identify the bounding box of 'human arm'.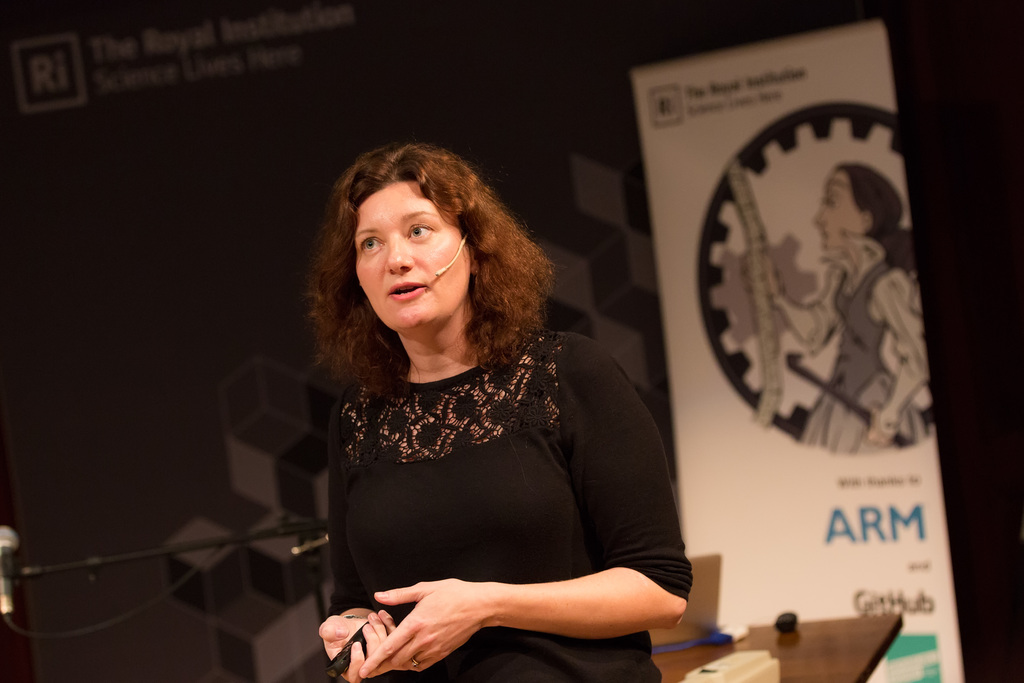
739/249/834/357.
